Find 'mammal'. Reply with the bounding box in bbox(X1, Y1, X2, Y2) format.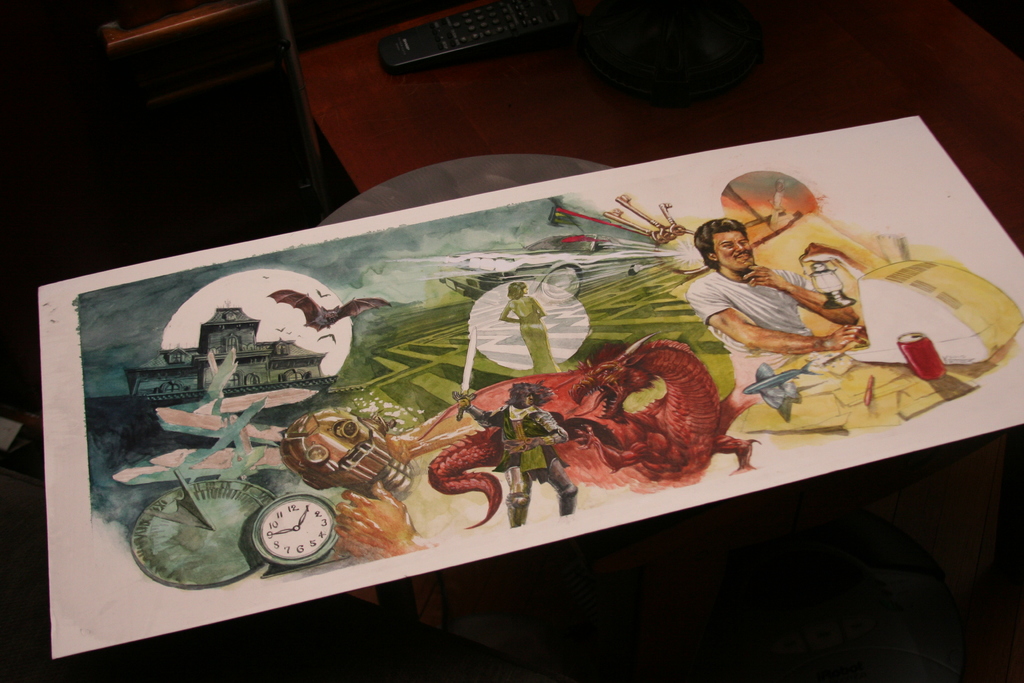
bbox(260, 288, 396, 330).
